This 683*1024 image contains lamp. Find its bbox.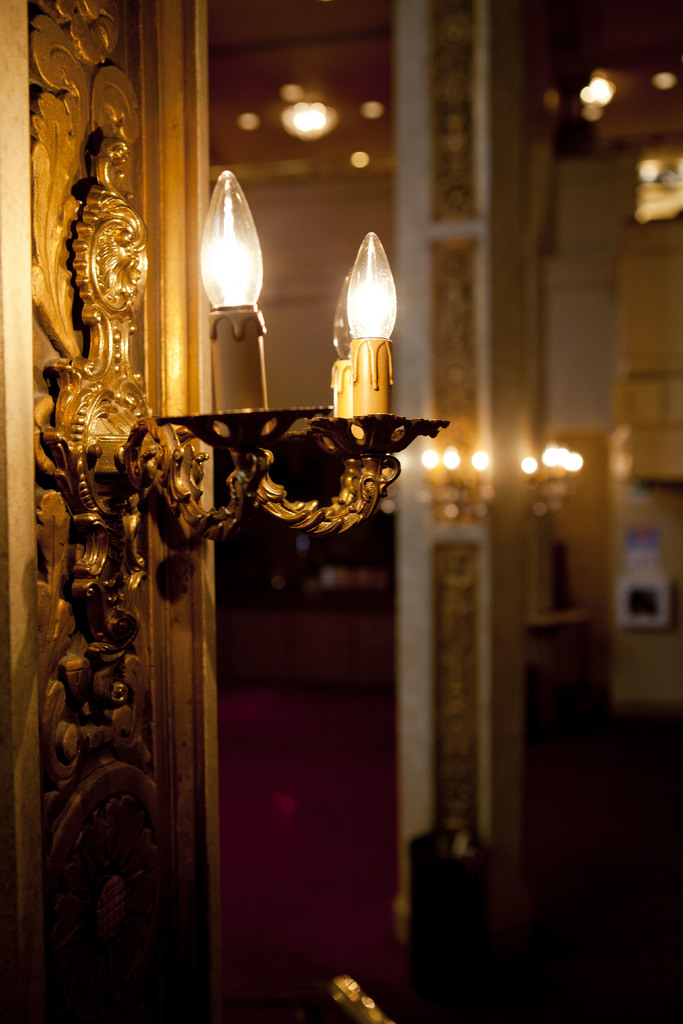
<region>330, 262, 367, 445</region>.
